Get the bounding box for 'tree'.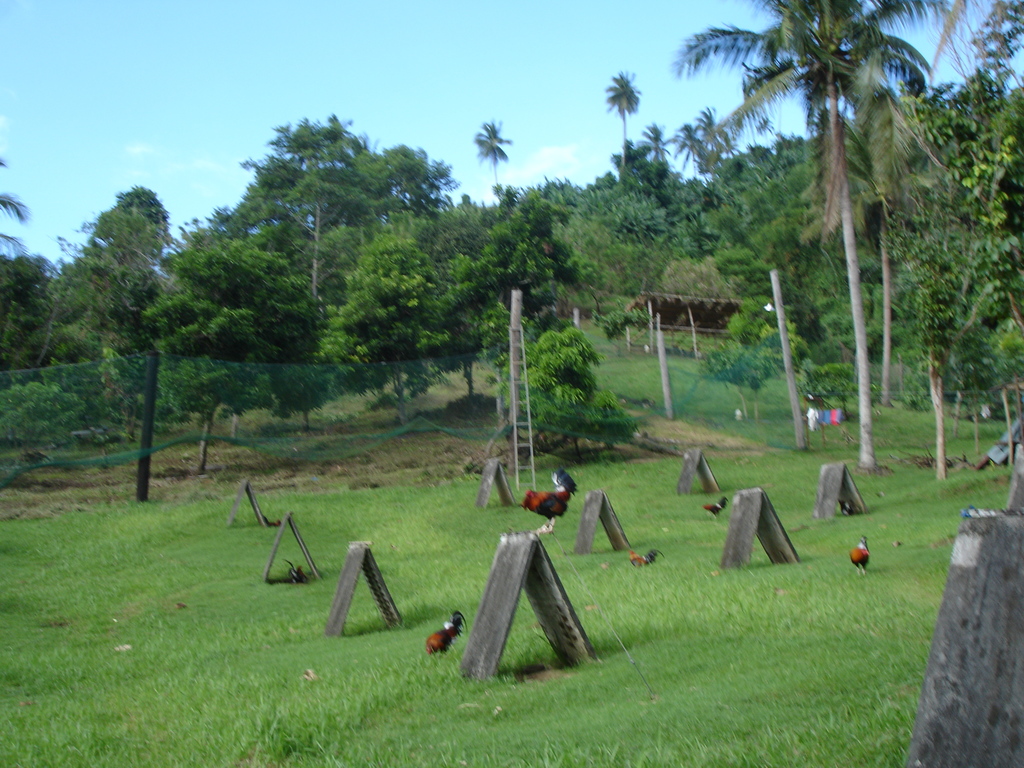
(x1=320, y1=233, x2=458, y2=442).
